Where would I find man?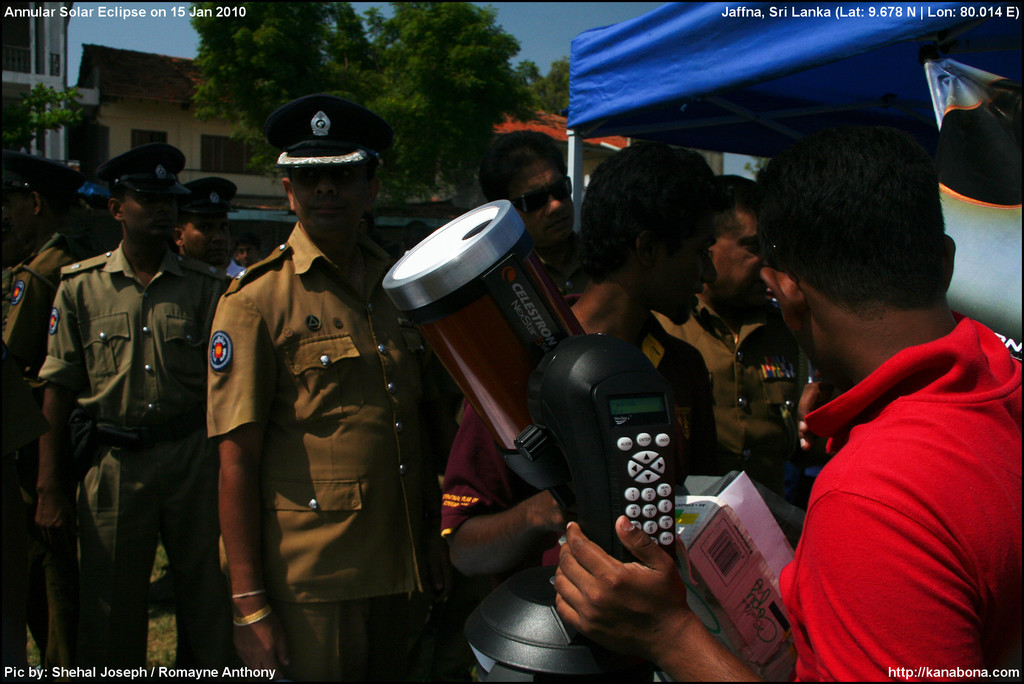
At 440, 139, 720, 683.
